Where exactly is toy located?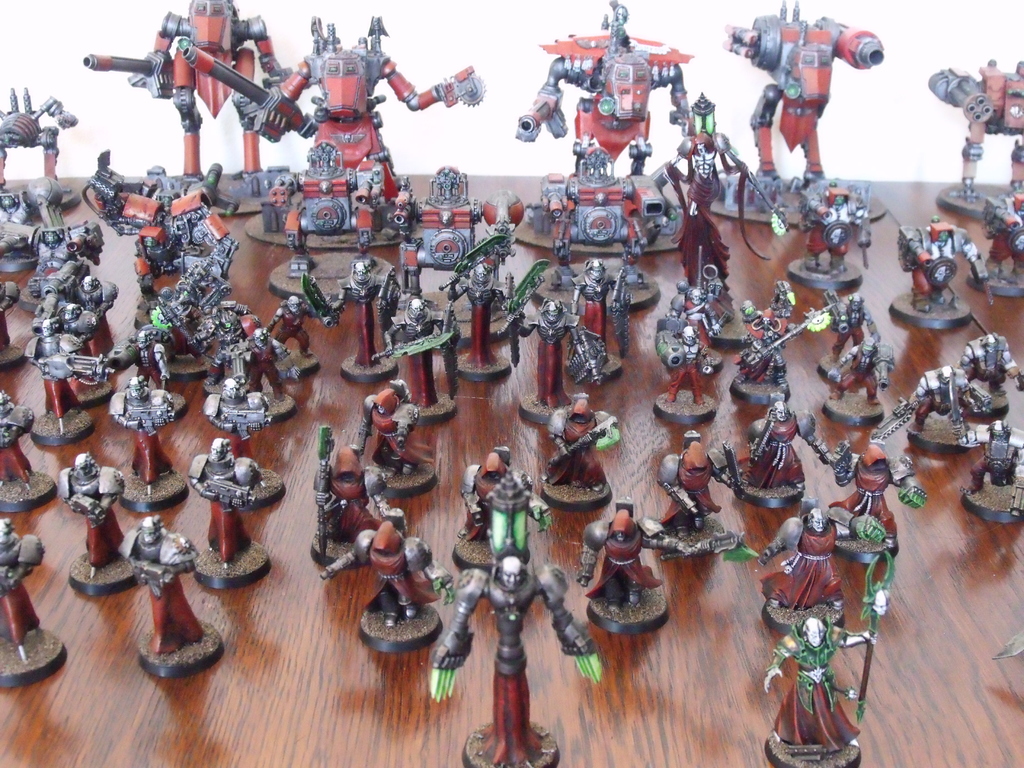
Its bounding box is x1=182 y1=13 x2=486 y2=233.
